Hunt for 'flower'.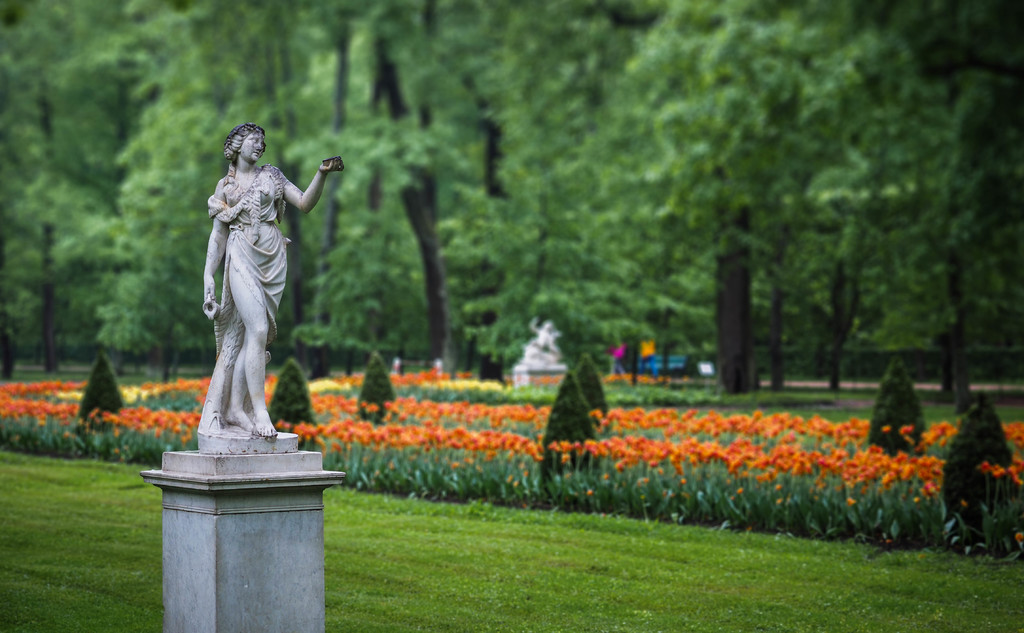
Hunted down at box(616, 464, 624, 472).
